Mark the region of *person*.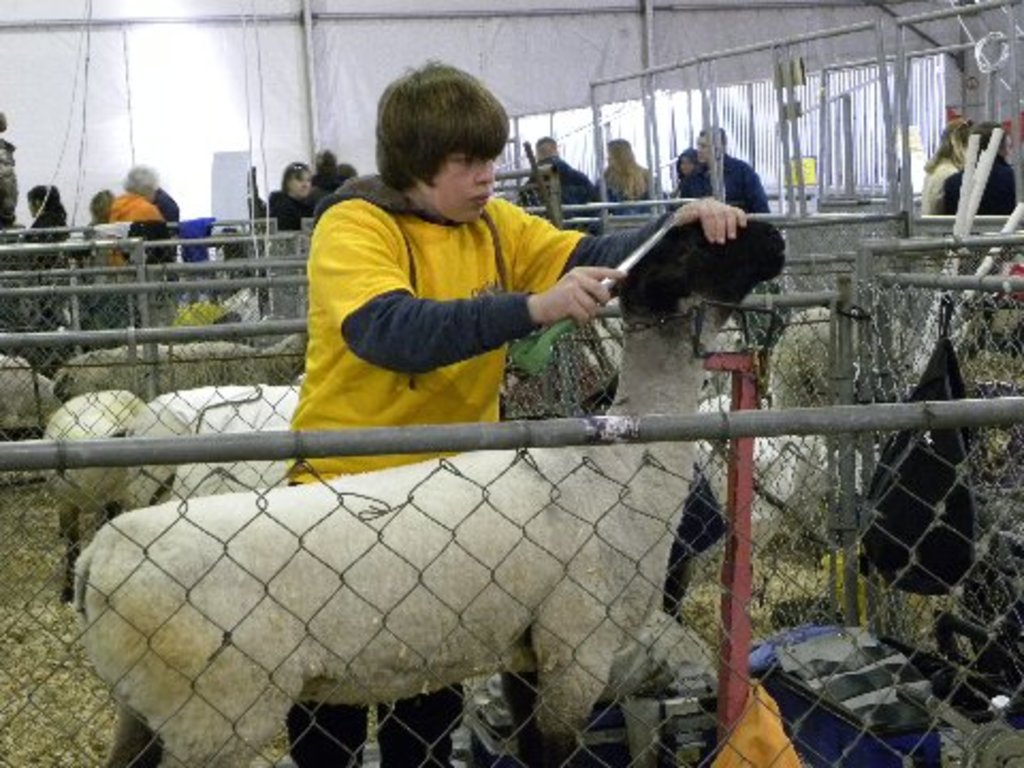
Region: crop(681, 126, 772, 220).
